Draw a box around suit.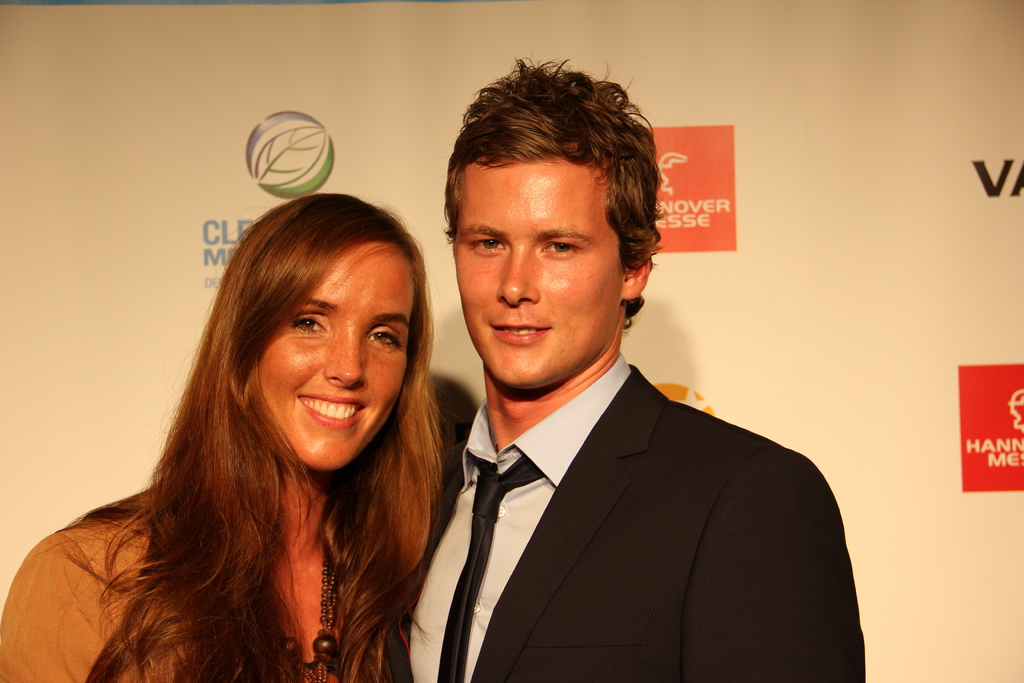
Rect(394, 254, 783, 666).
